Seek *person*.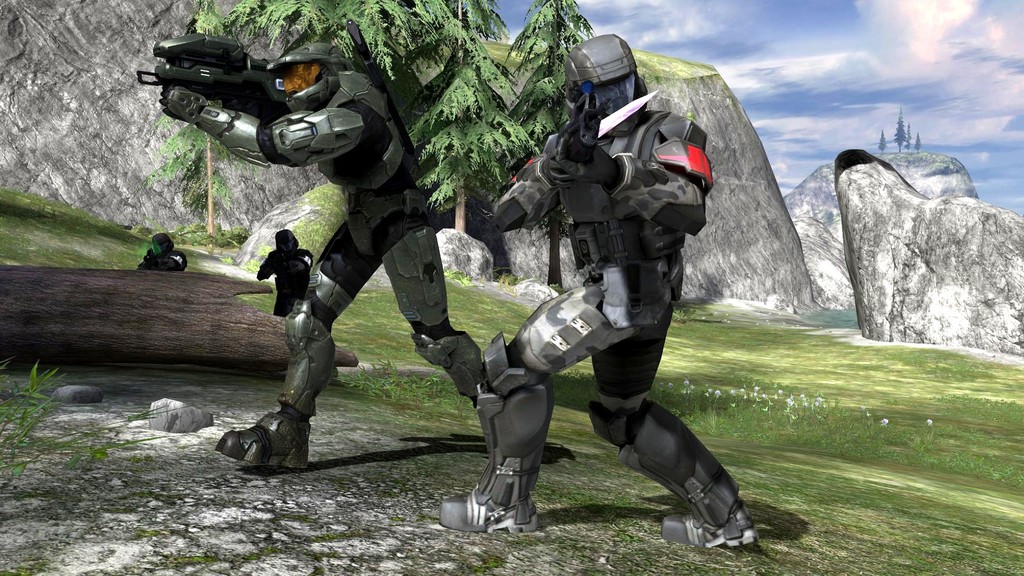
498:49:730:548.
